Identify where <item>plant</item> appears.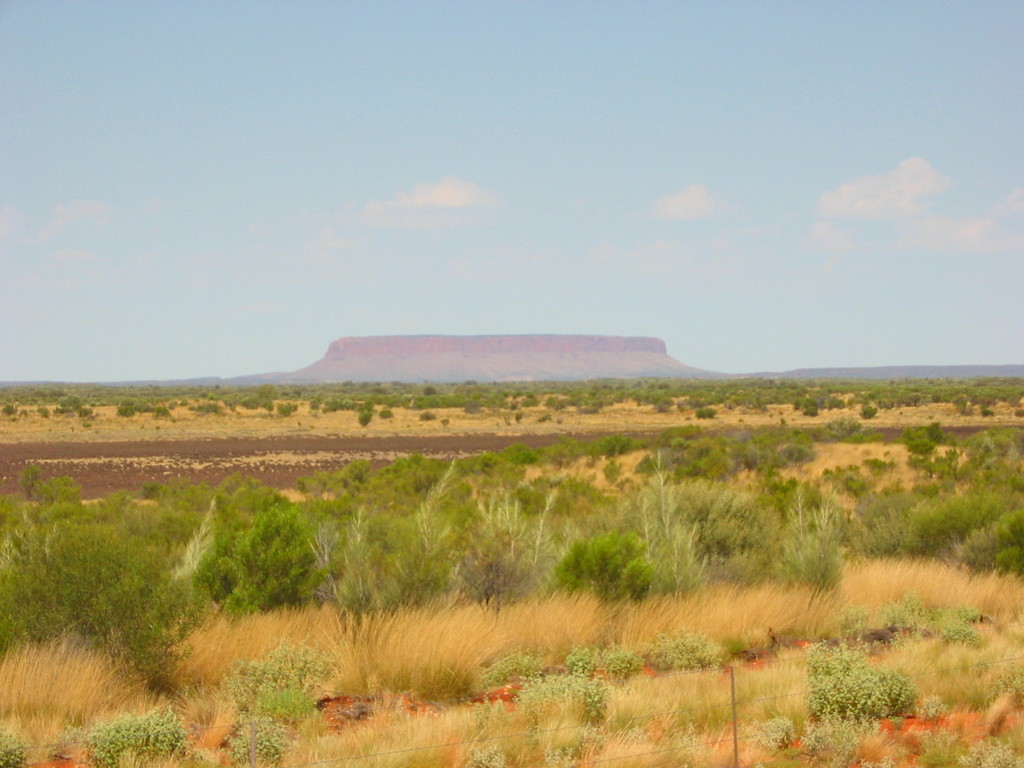
Appears at Rect(983, 409, 993, 417).
